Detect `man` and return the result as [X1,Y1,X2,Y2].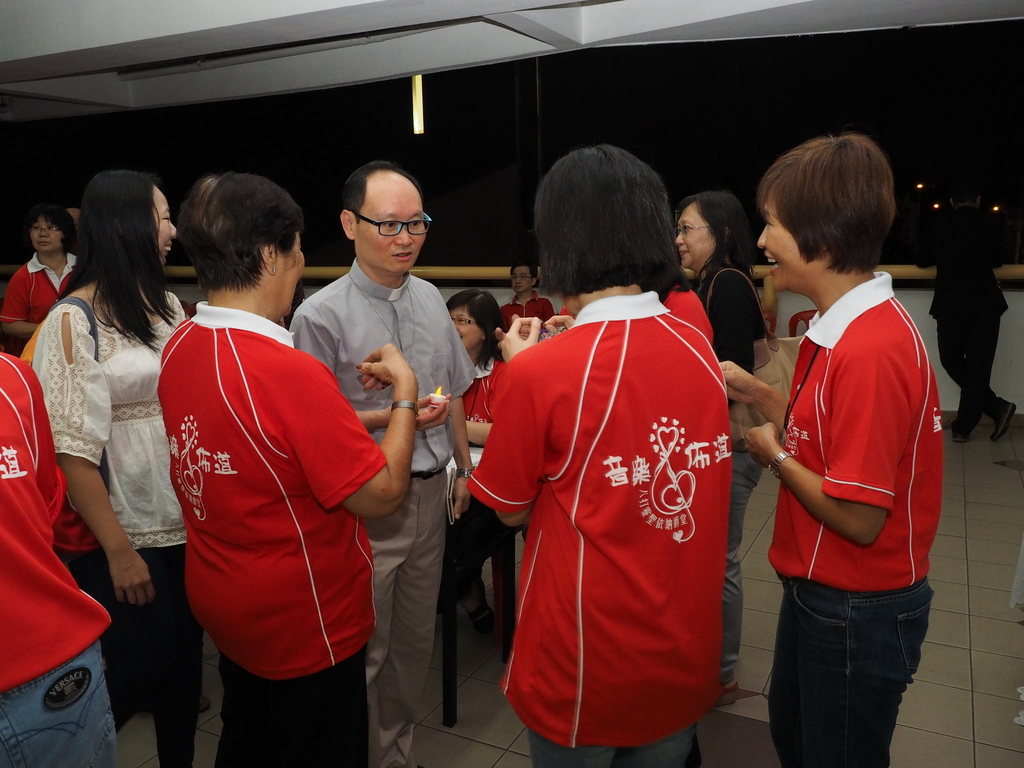
[289,160,477,767].
